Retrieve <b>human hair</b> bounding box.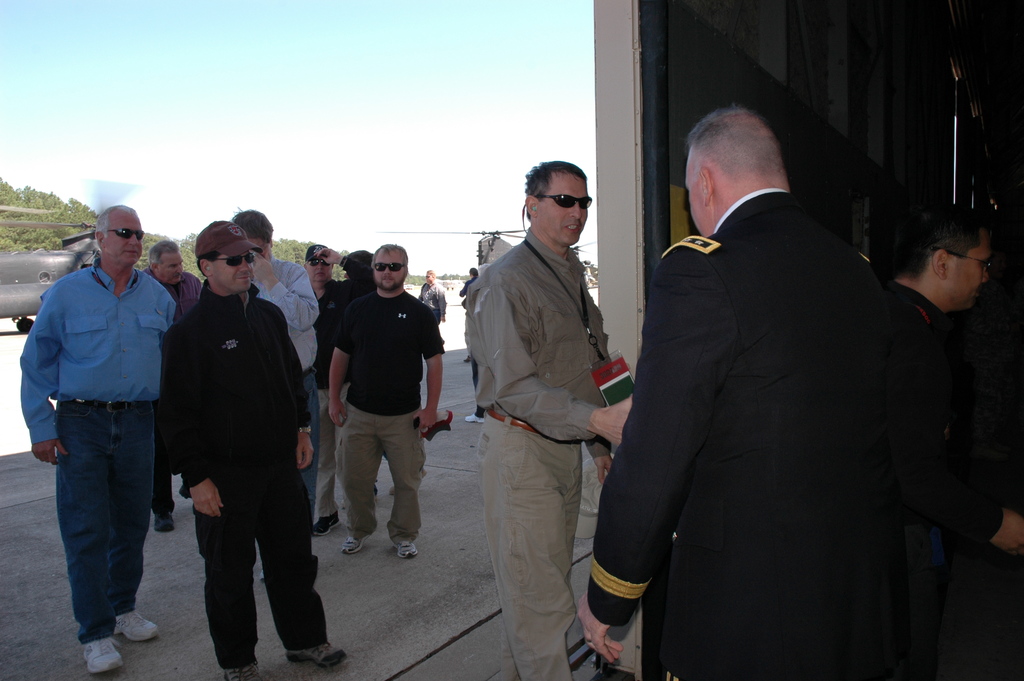
Bounding box: (left=691, top=108, right=797, bottom=198).
